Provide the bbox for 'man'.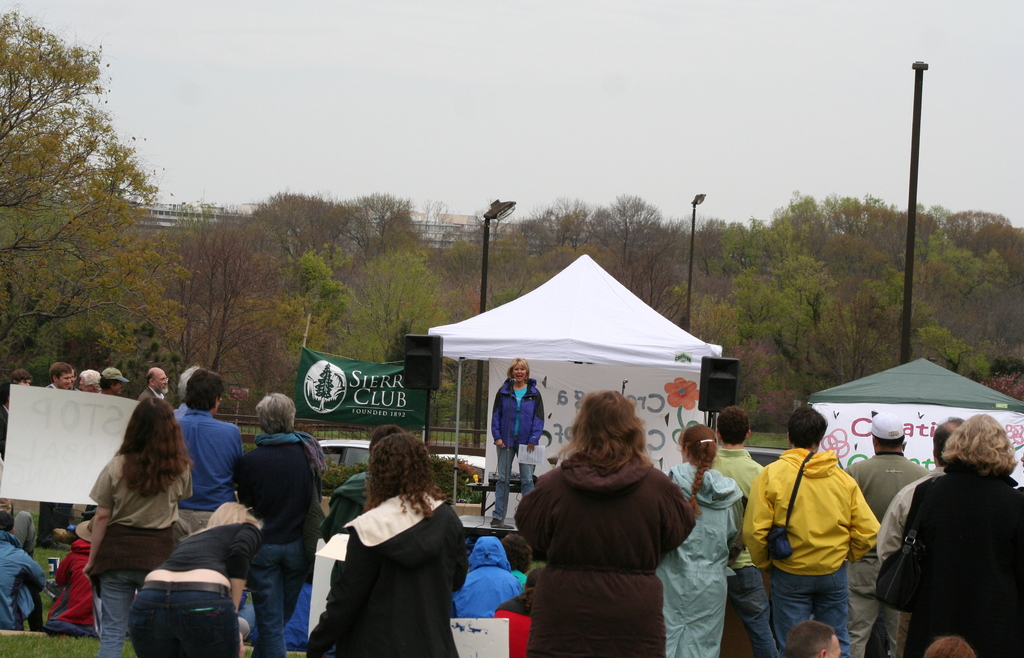
box(840, 413, 924, 657).
